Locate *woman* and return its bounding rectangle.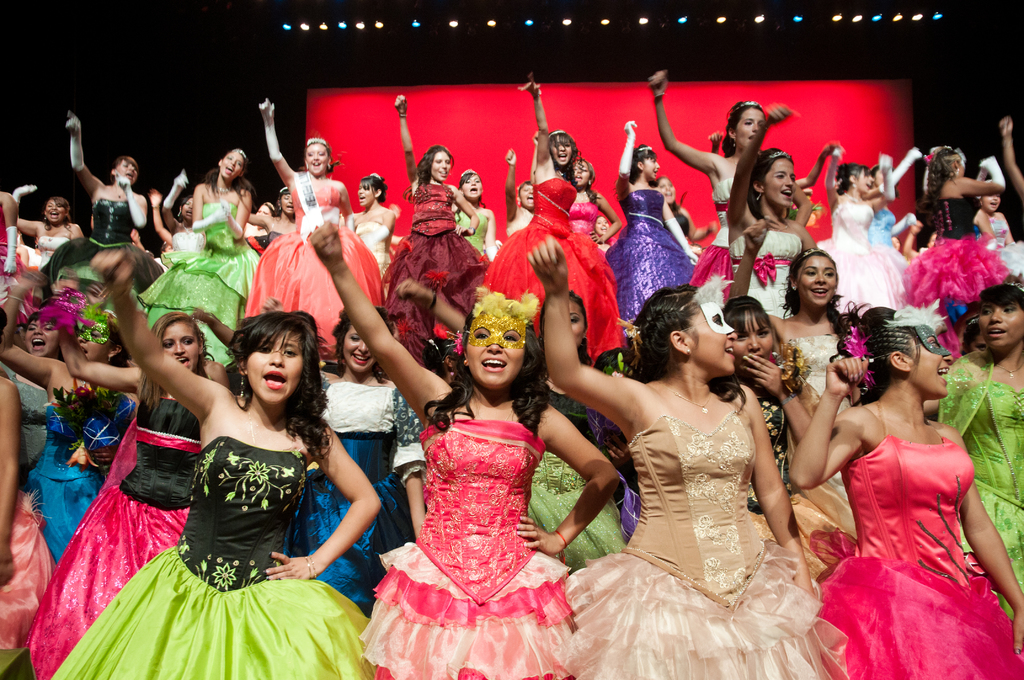
Rect(341, 172, 409, 279).
